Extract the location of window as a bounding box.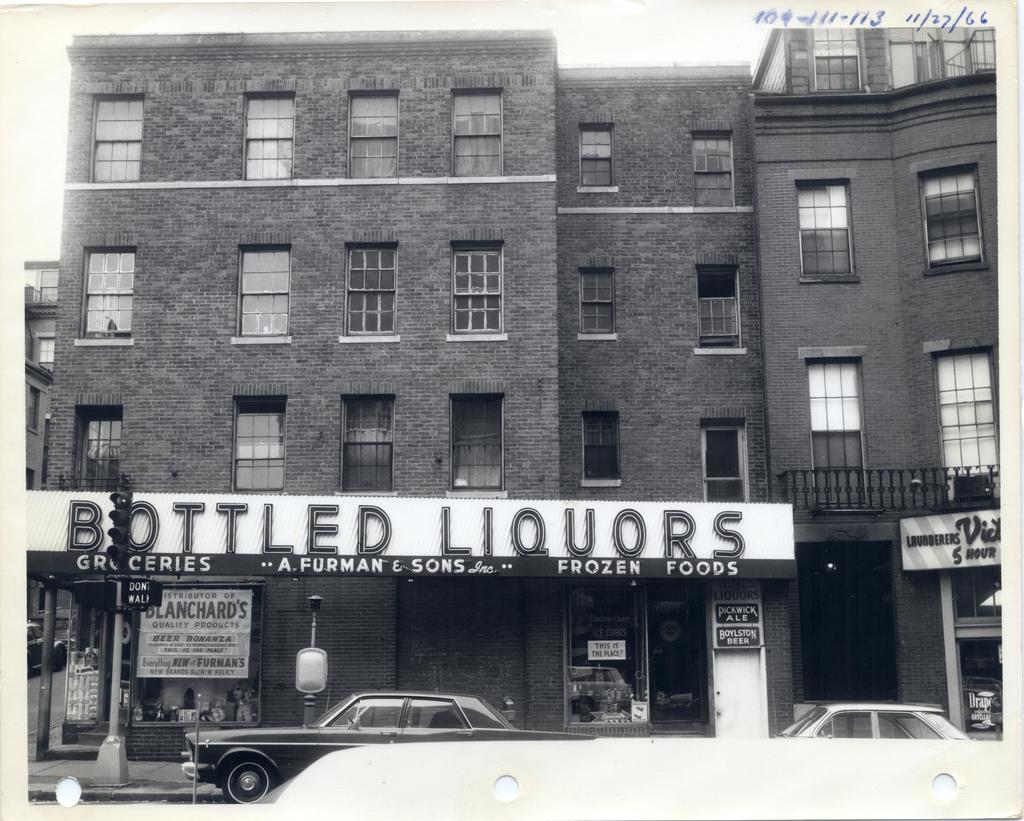
region(570, 268, 614, 332).
